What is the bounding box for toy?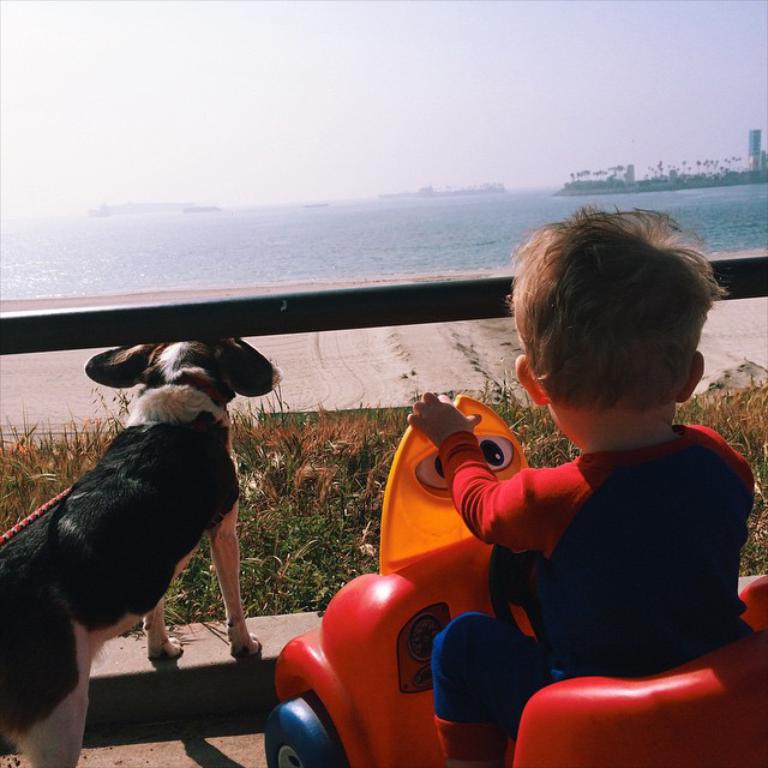
260,391,767,767.
